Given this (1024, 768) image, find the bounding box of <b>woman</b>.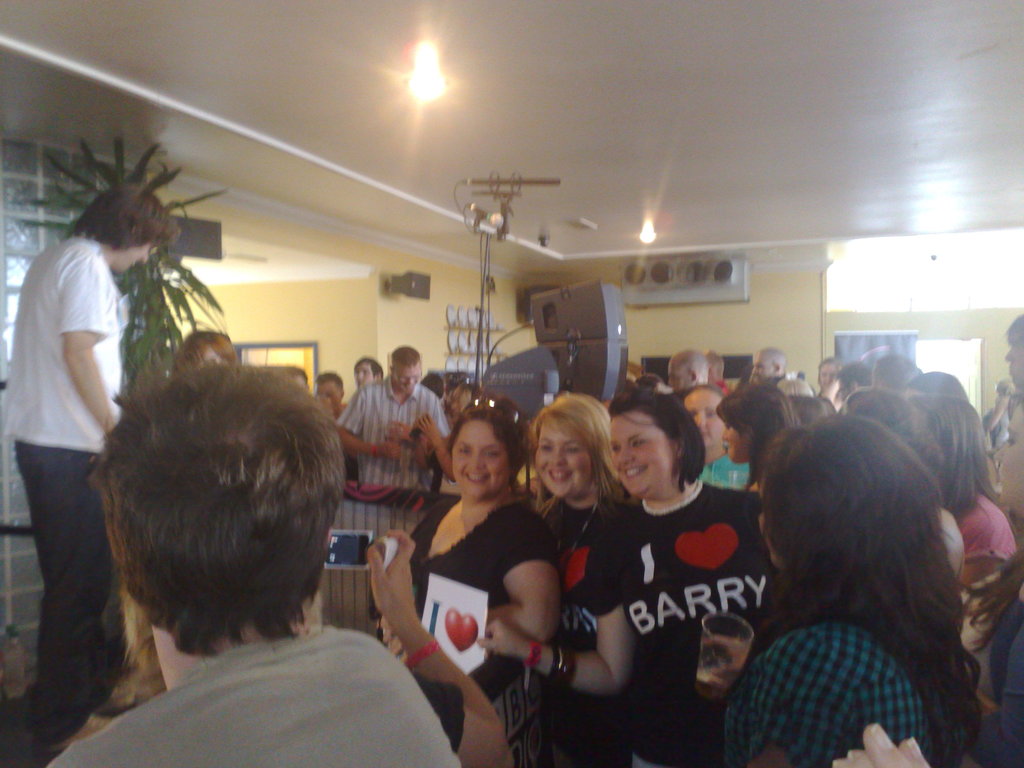
[x1=528, y1=393, x2=635, y2=767].
